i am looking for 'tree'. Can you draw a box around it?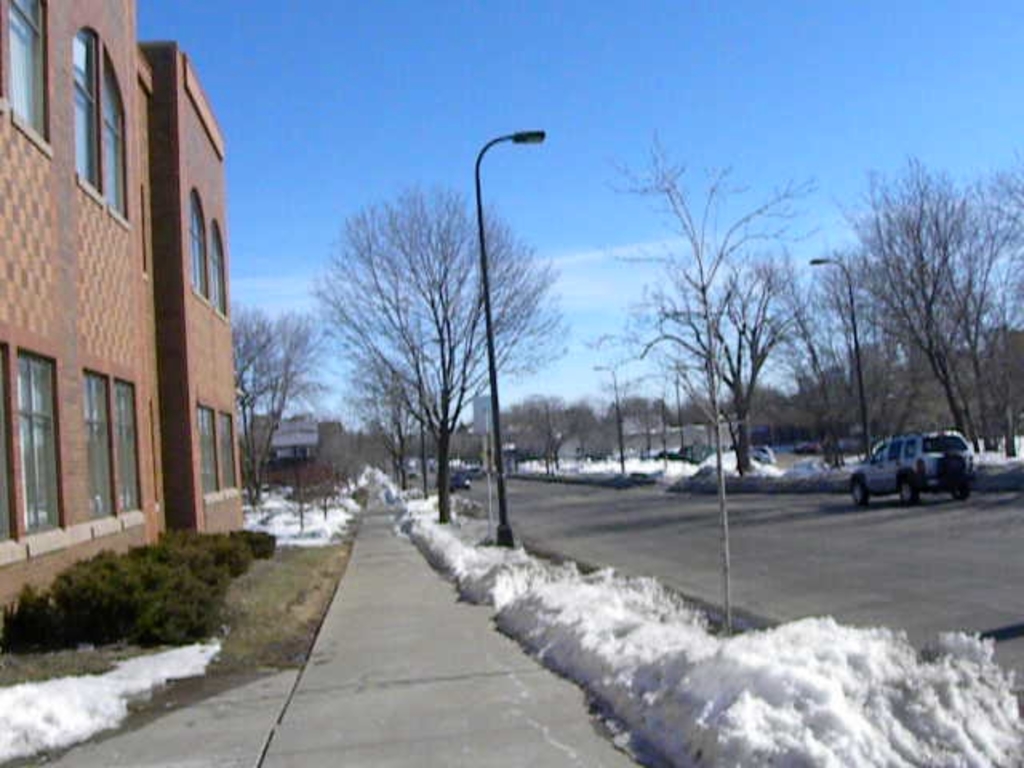
Sure, the bounding box is bbox=(509, 386, 613, 466).
